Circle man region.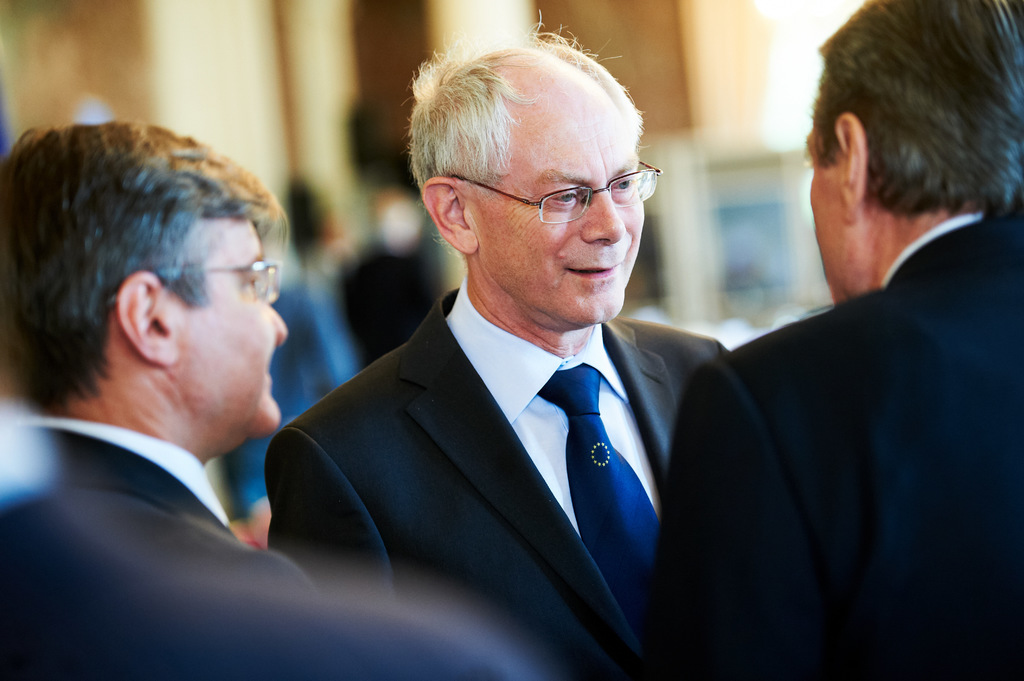
Region: [left=642, top=0, right=1023, bottom=680].
